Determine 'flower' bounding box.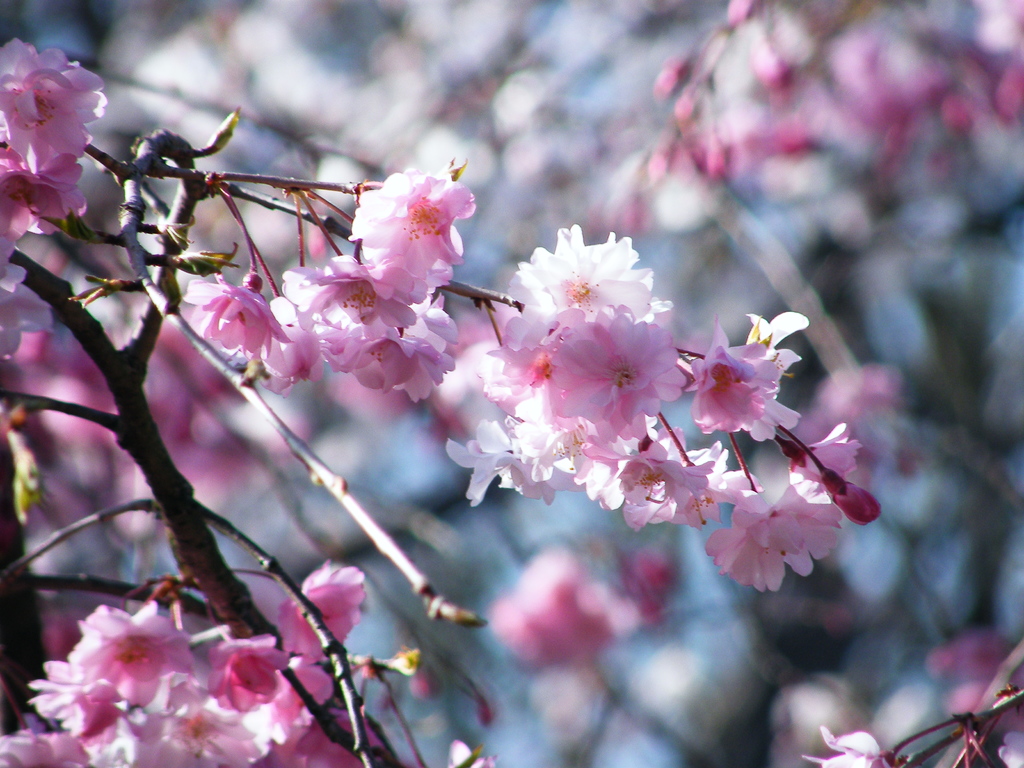
Determined: 494, 216, 659, 337.
